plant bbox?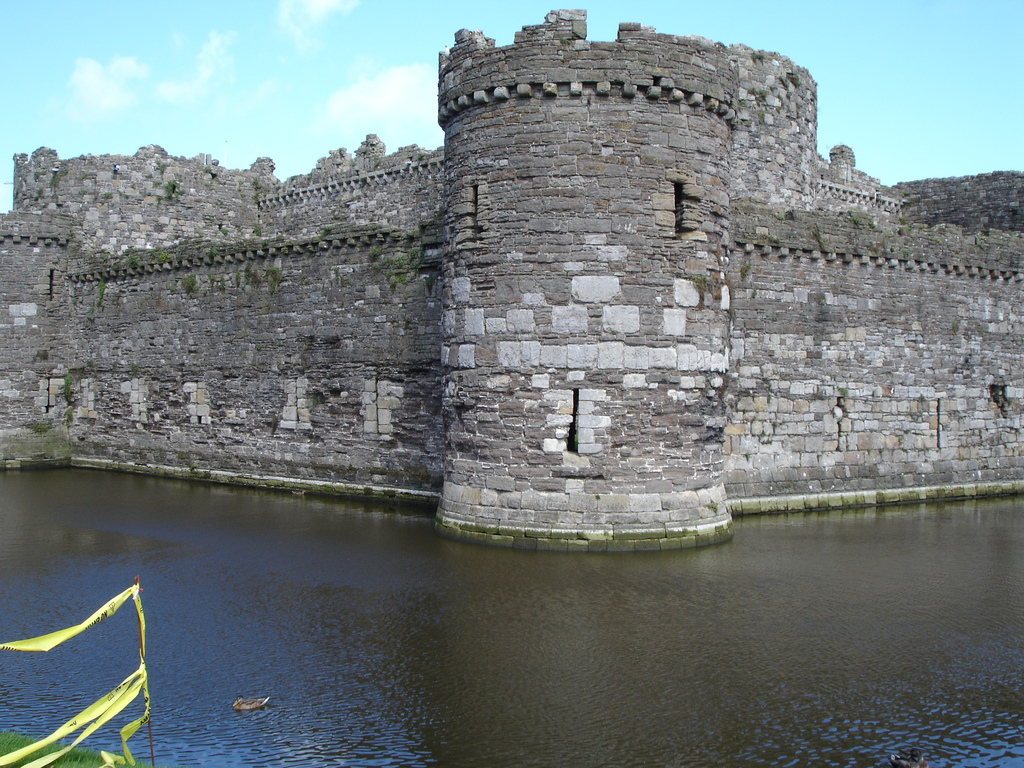
box=[28, 419, 47, 430]
